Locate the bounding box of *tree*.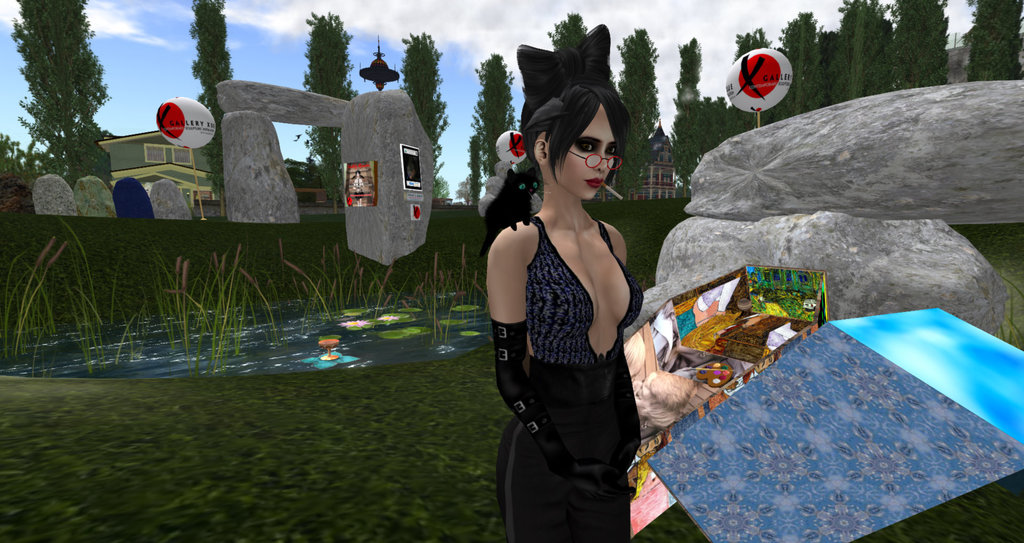
Bounding box: 781:6:819:119.
